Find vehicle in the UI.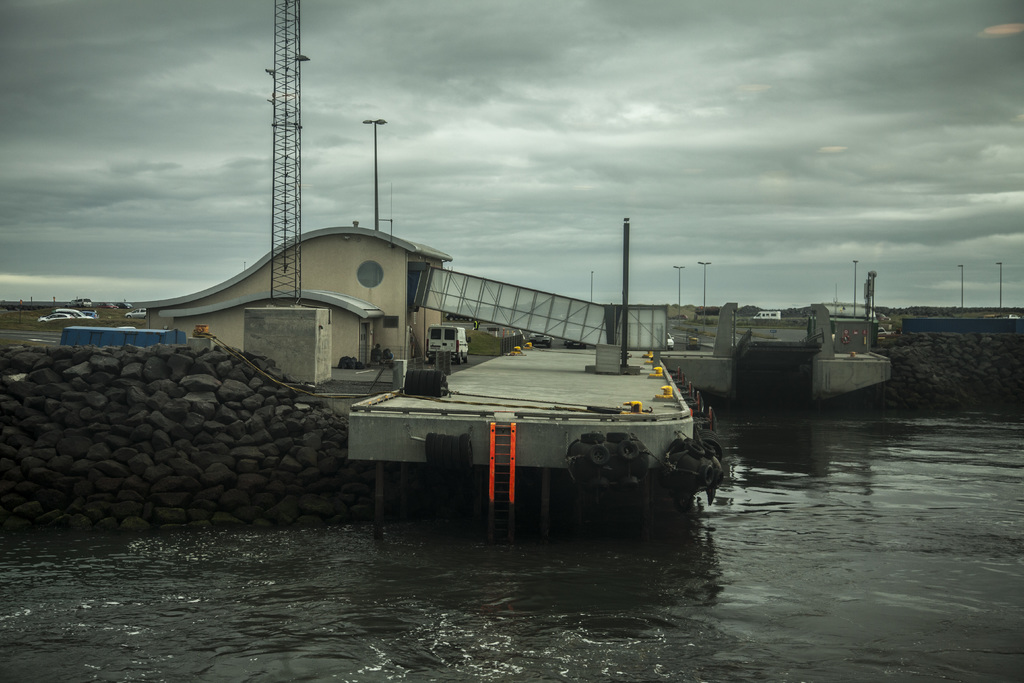
UI element at x1=420, y1=322, x2=472, y2=363.
